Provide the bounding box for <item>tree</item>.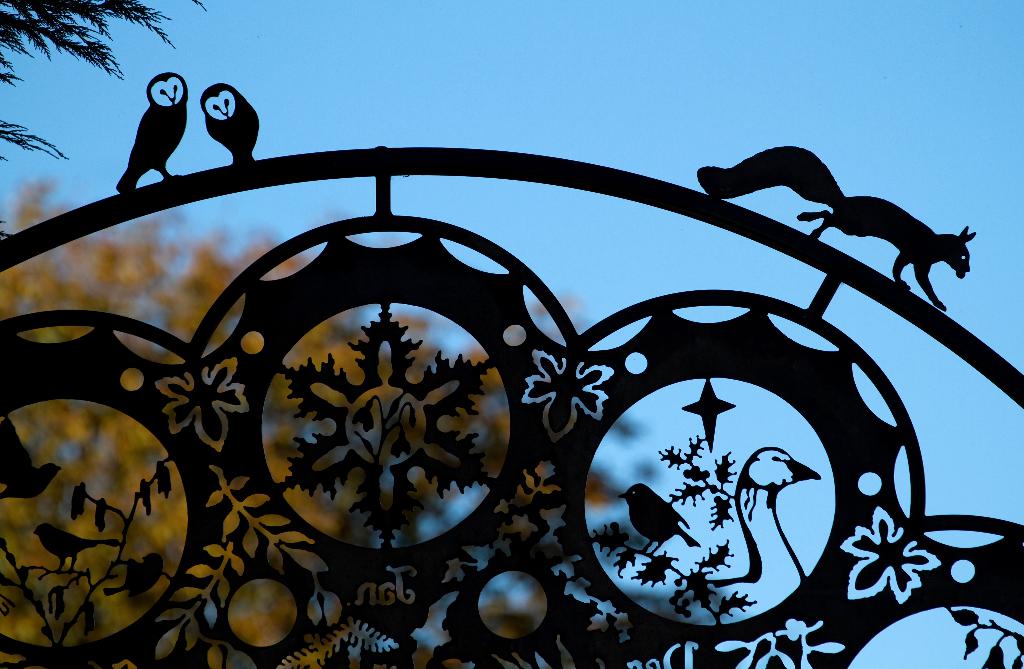
detection(0, 0, 196, 172).
